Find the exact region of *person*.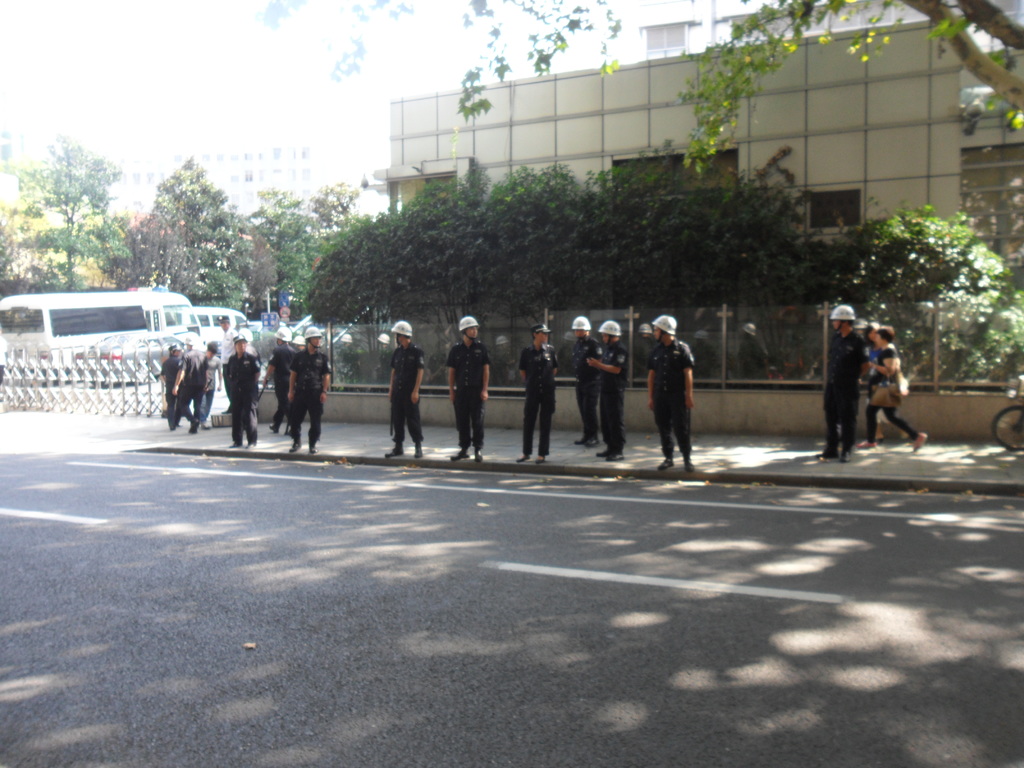
Exact region: <bbox>570, 316, 596, 446</bbox>.
